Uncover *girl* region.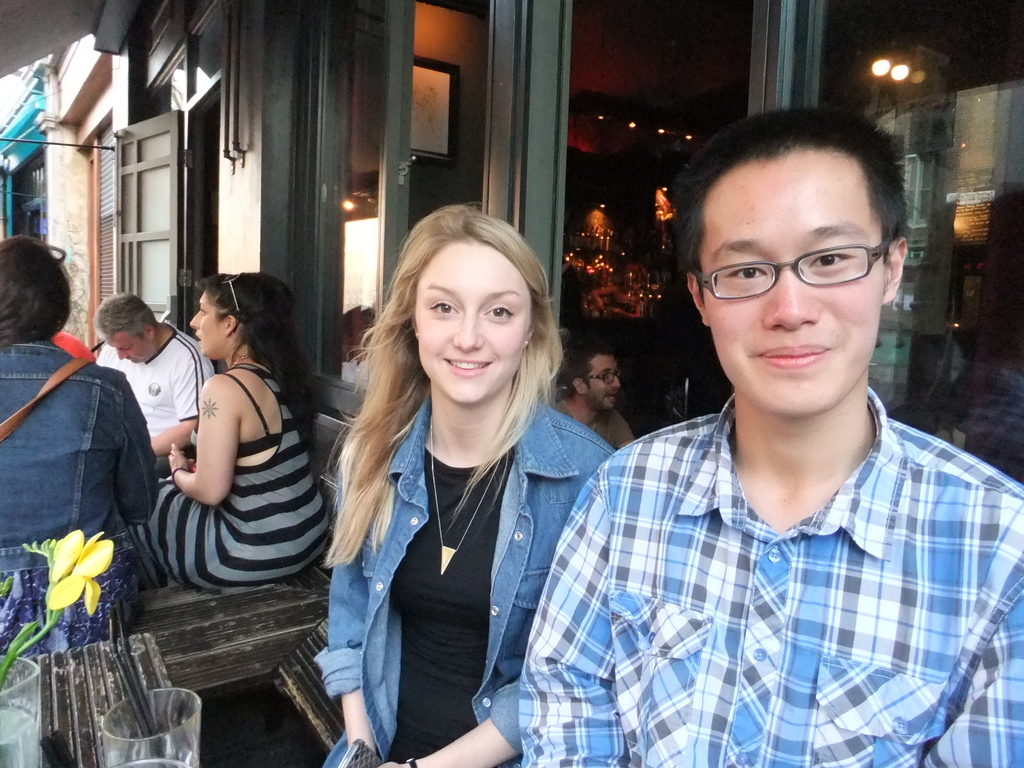
Uncovered: 317 207 620 767.
